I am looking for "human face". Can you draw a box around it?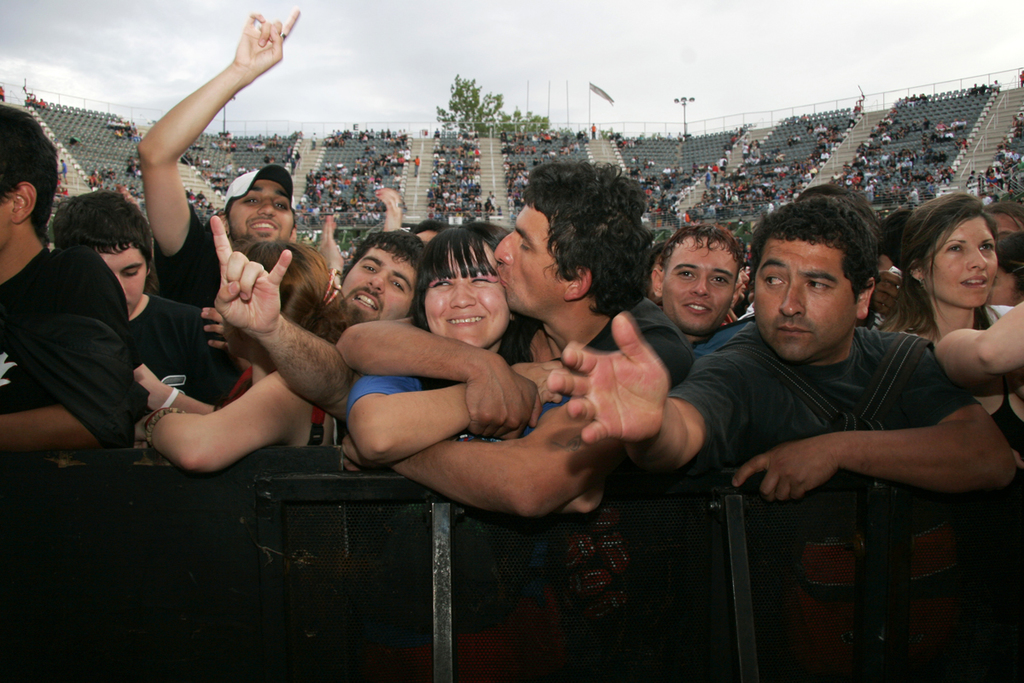
Sure, the bounding box is {"x1": 94, "y1": 237, "x2": 149, "y2": 317}.
